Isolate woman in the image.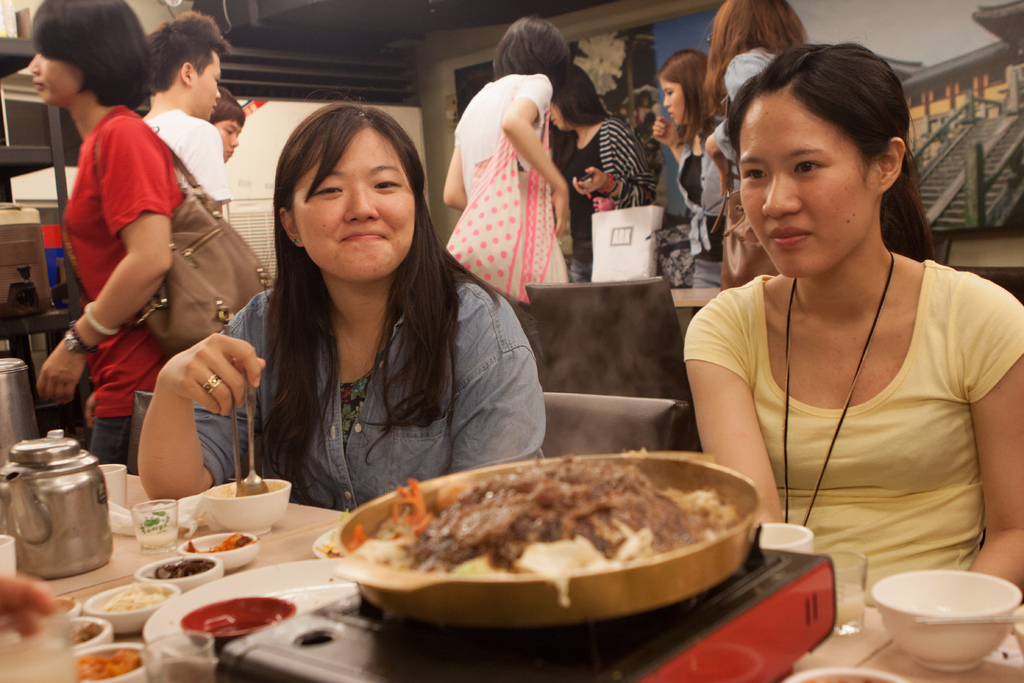
Isolated region: region(551, 58, 657, 286).
